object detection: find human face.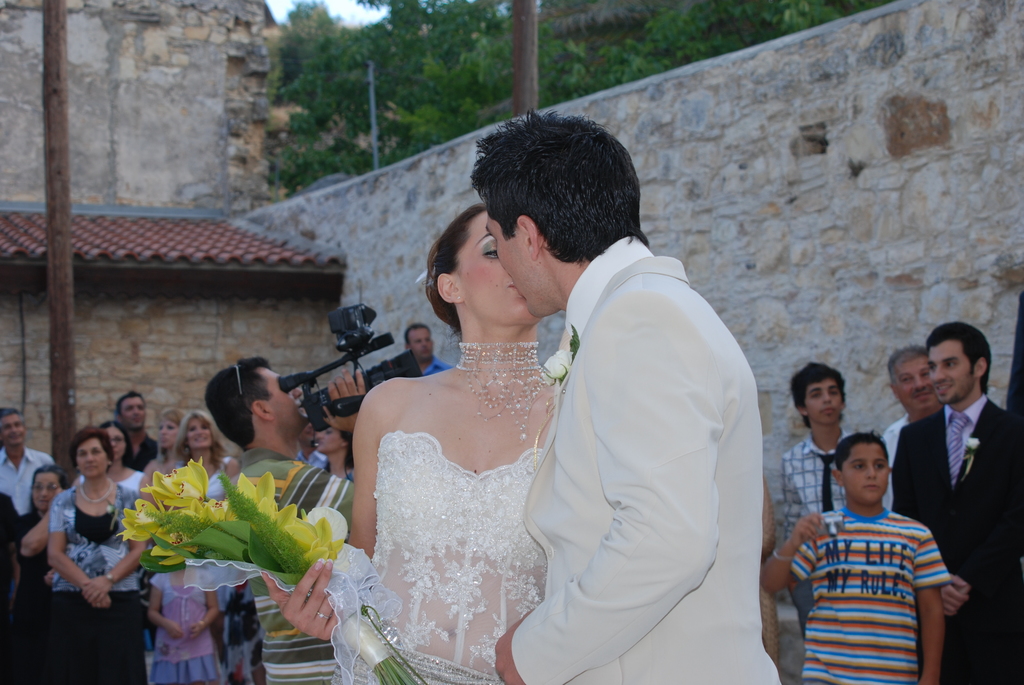
483/214/538/320.
